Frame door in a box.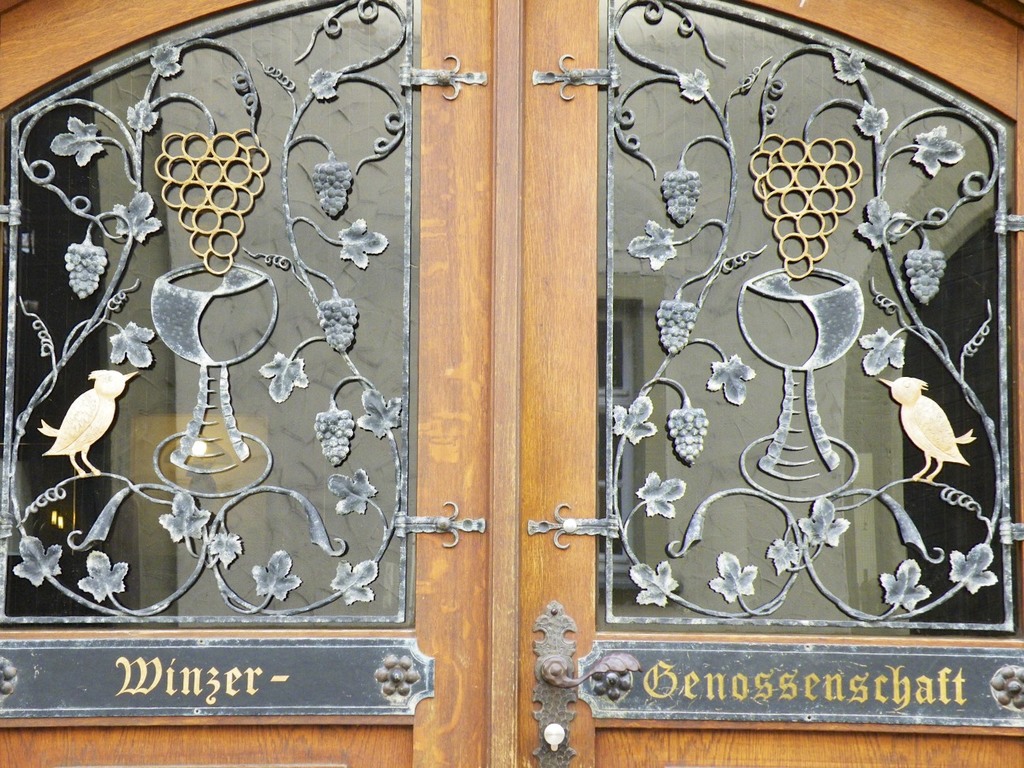
0:0:1023:767.
